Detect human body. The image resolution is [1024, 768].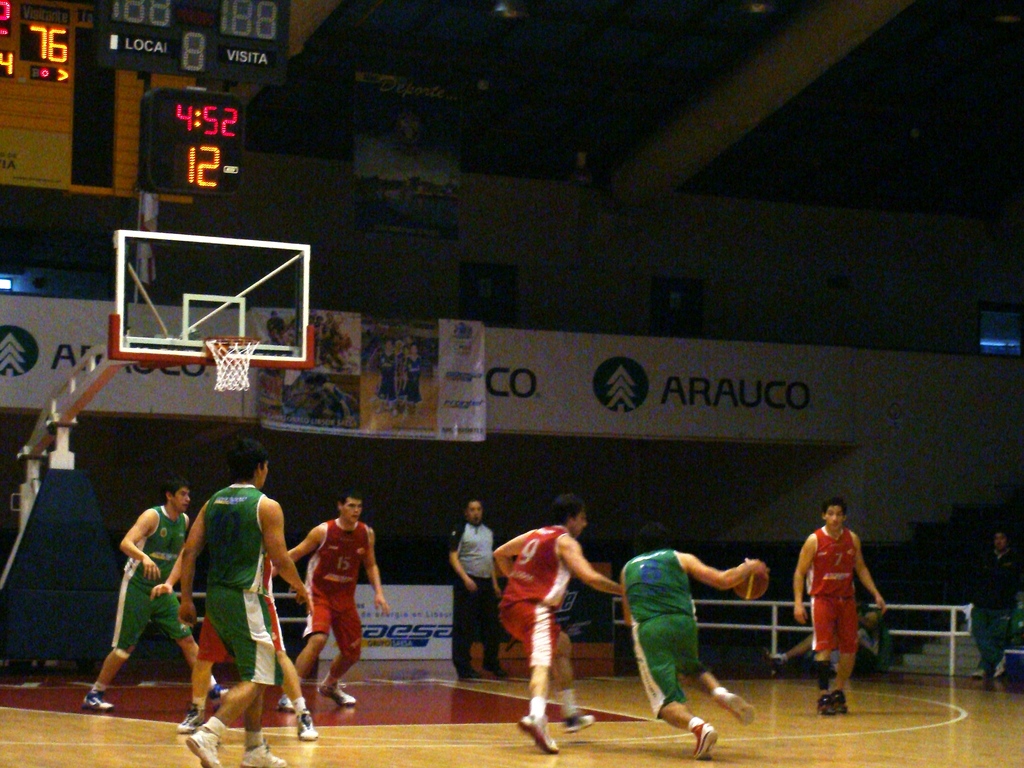
locate(493, 491, 622, 753).
